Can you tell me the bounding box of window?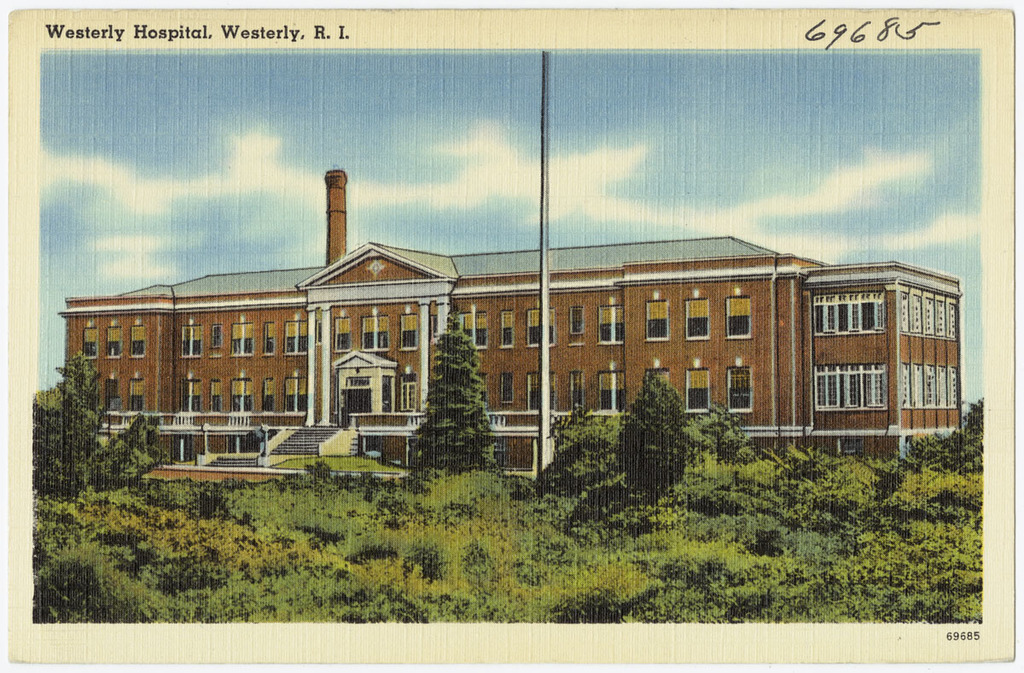
(684, 298, 711, 341).
